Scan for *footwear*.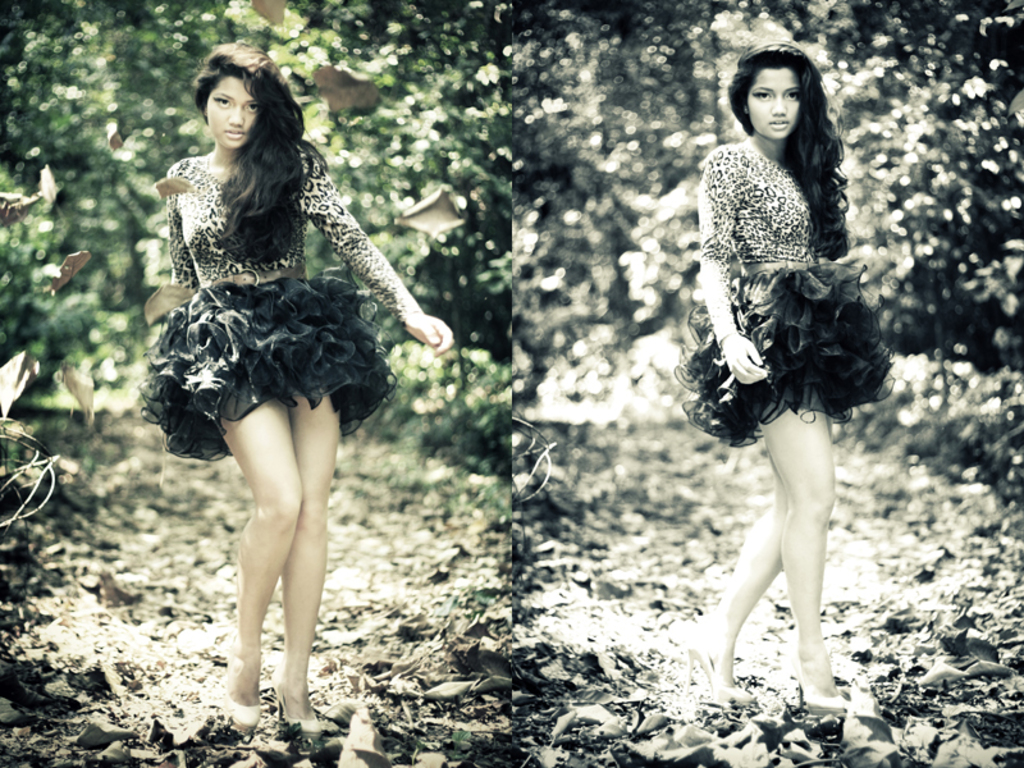
Scan result: 681/626/754/705.
